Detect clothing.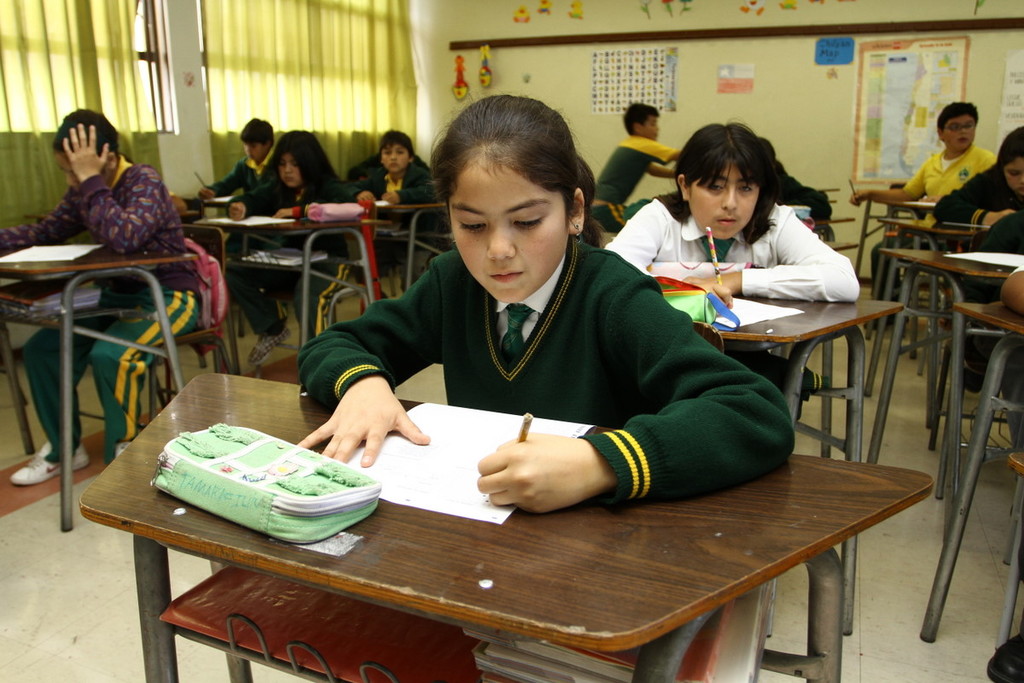
Detected at {"x1": 928, "y1": 166, "x2": 1023, "y2": 265}.
